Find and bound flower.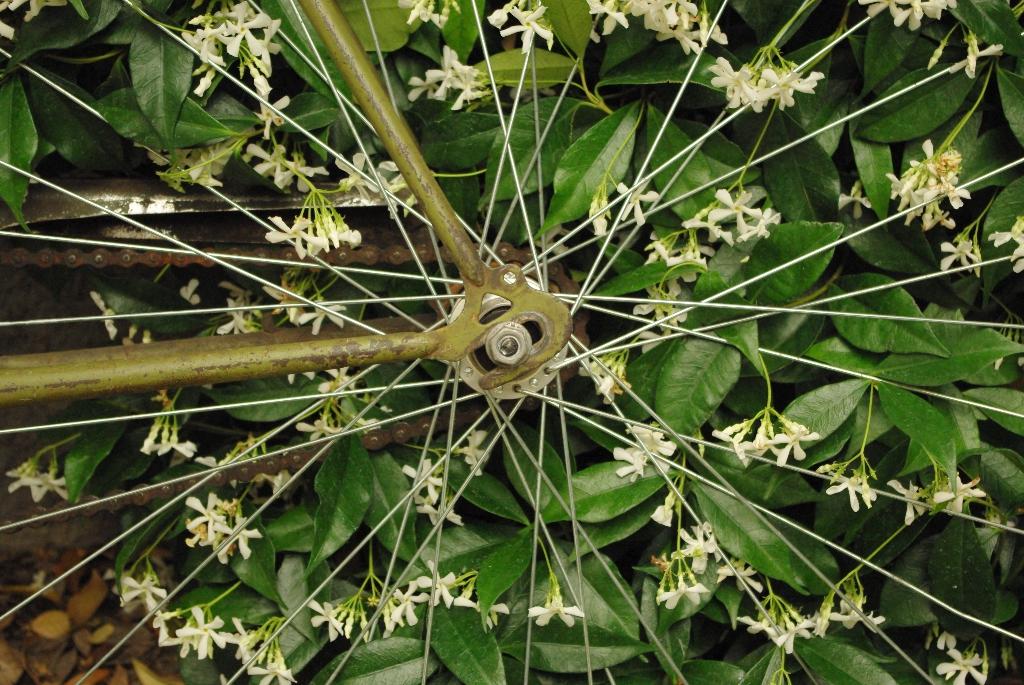
Bound: (815, 455, 879, 510).
